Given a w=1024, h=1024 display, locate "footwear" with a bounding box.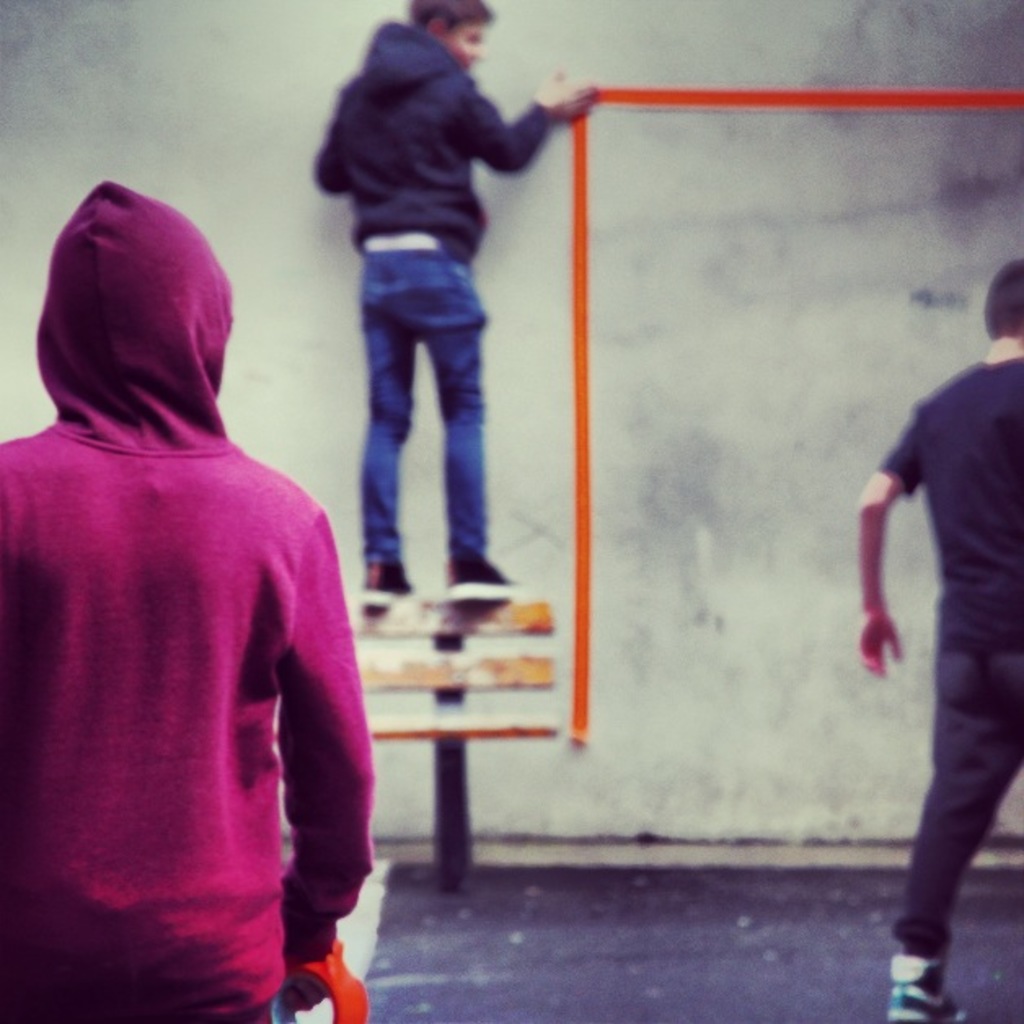
Located: 440/548/515/608.
